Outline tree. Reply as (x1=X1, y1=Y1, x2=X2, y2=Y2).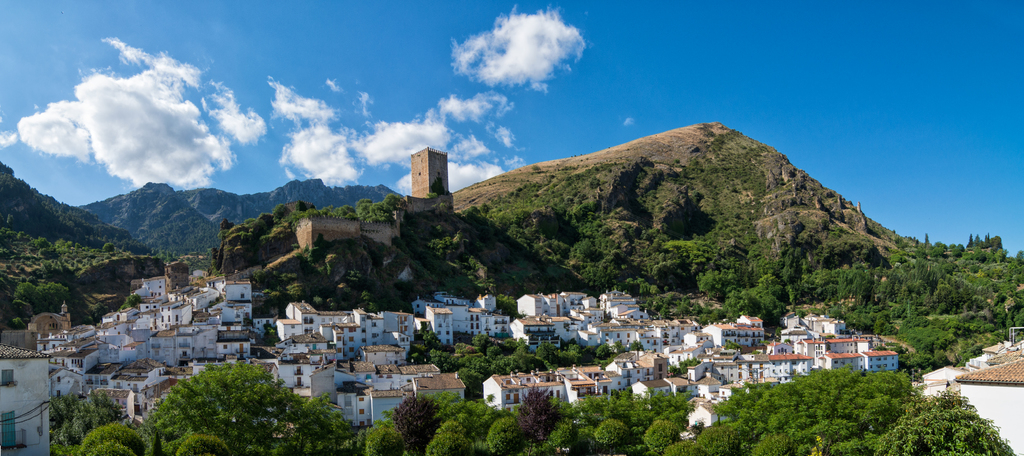
(x1=6, y1=280, x2=31, y2=301).
